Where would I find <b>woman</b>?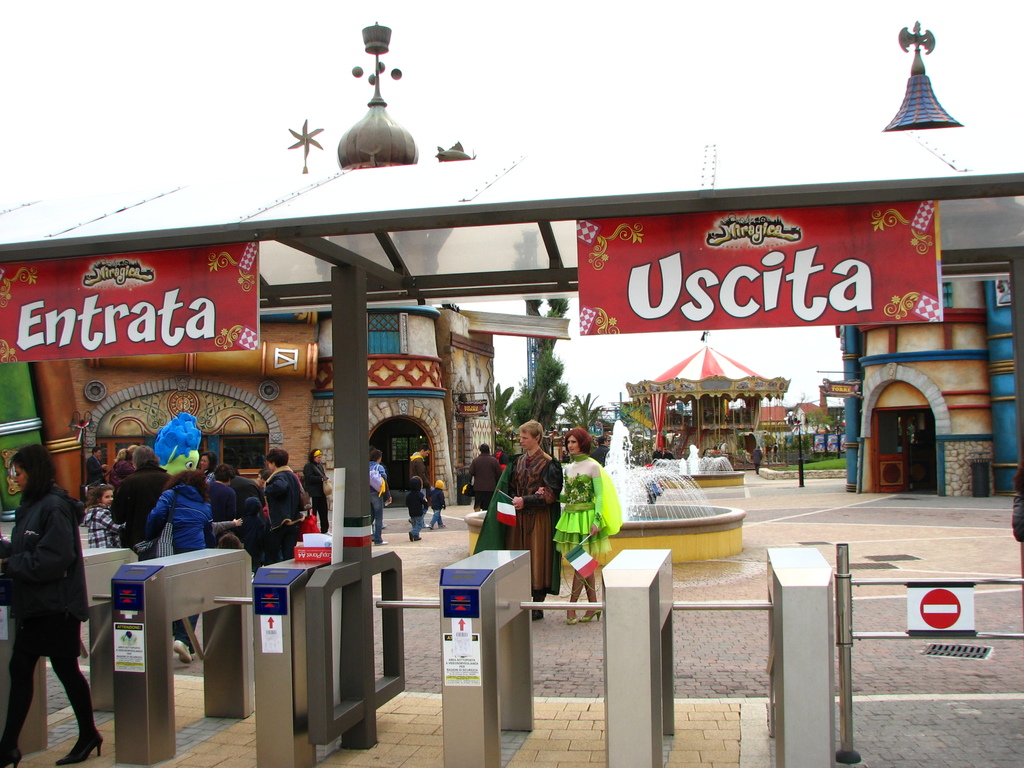
At pyautogui.locateOnScreen(534, 430, 612, 627).
